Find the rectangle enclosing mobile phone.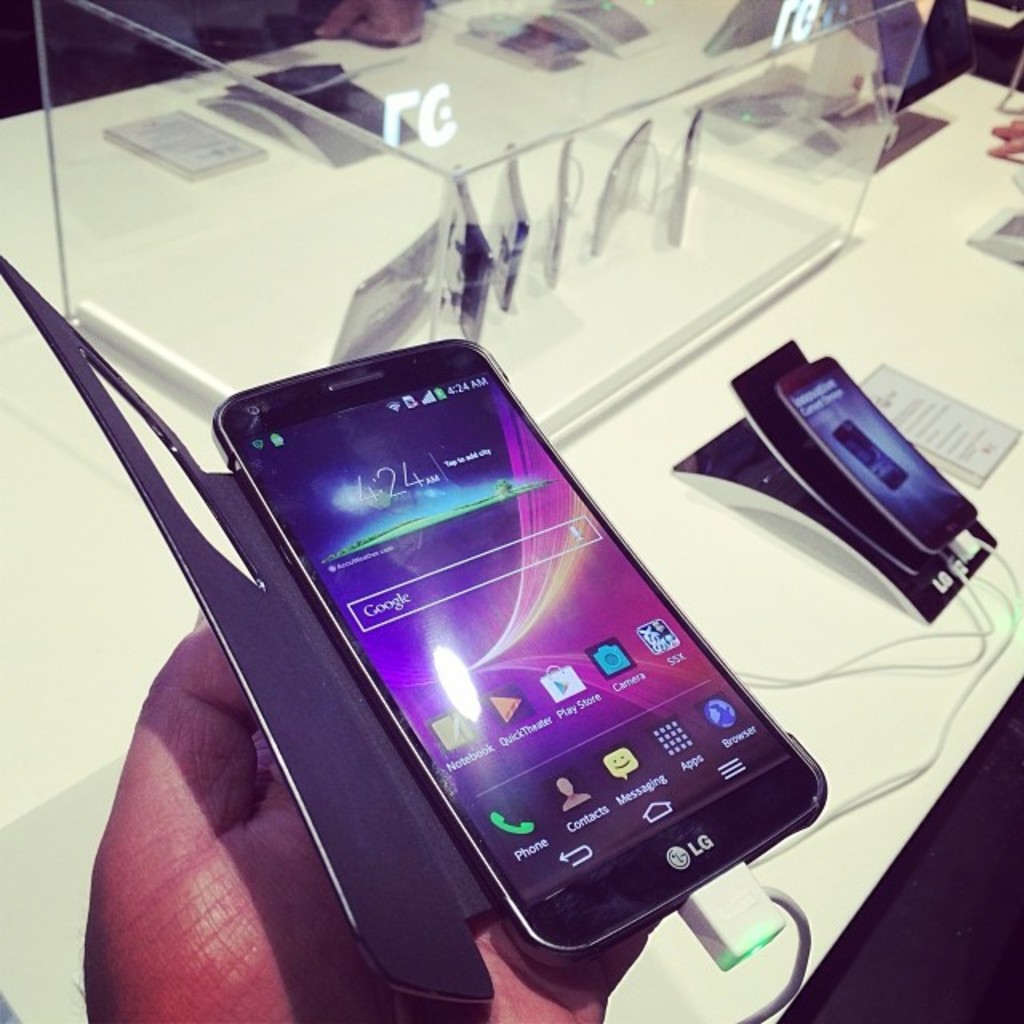
select_region(434, 170, 490, 344).
